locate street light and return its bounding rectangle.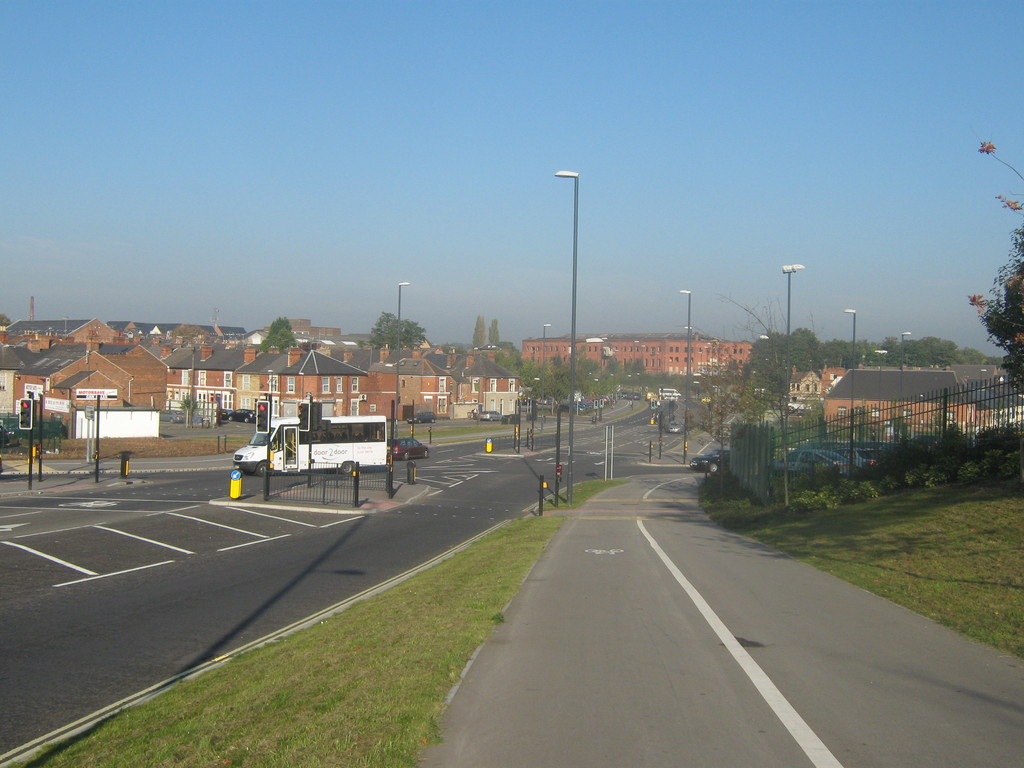
rect(396, 278, 412, 437).
